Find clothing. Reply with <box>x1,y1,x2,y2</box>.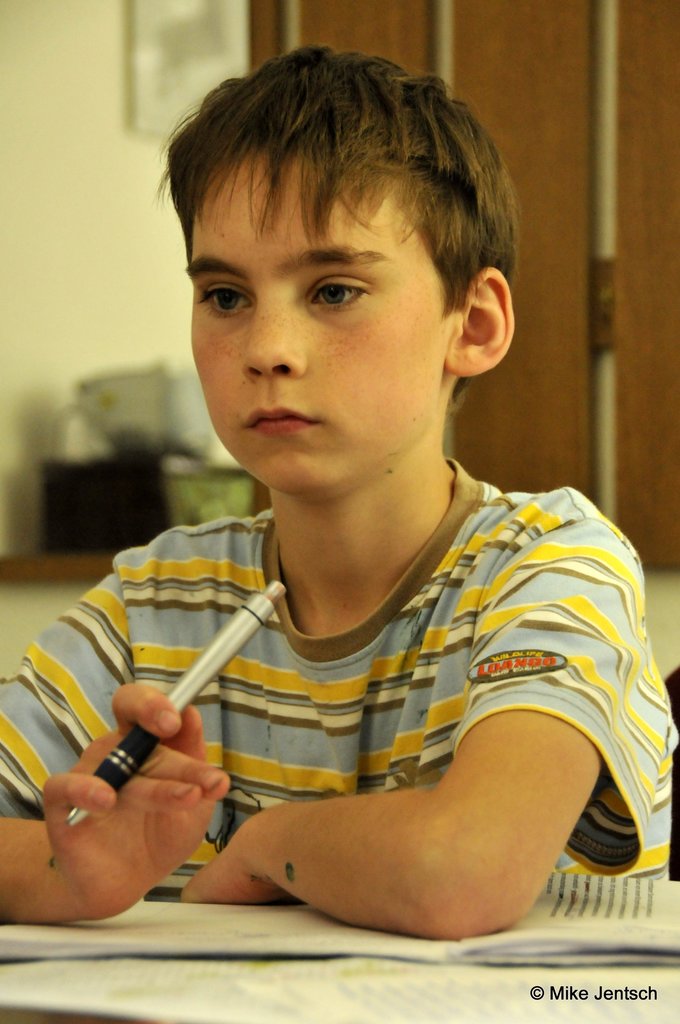
<box>81,474,651,886</box>.
